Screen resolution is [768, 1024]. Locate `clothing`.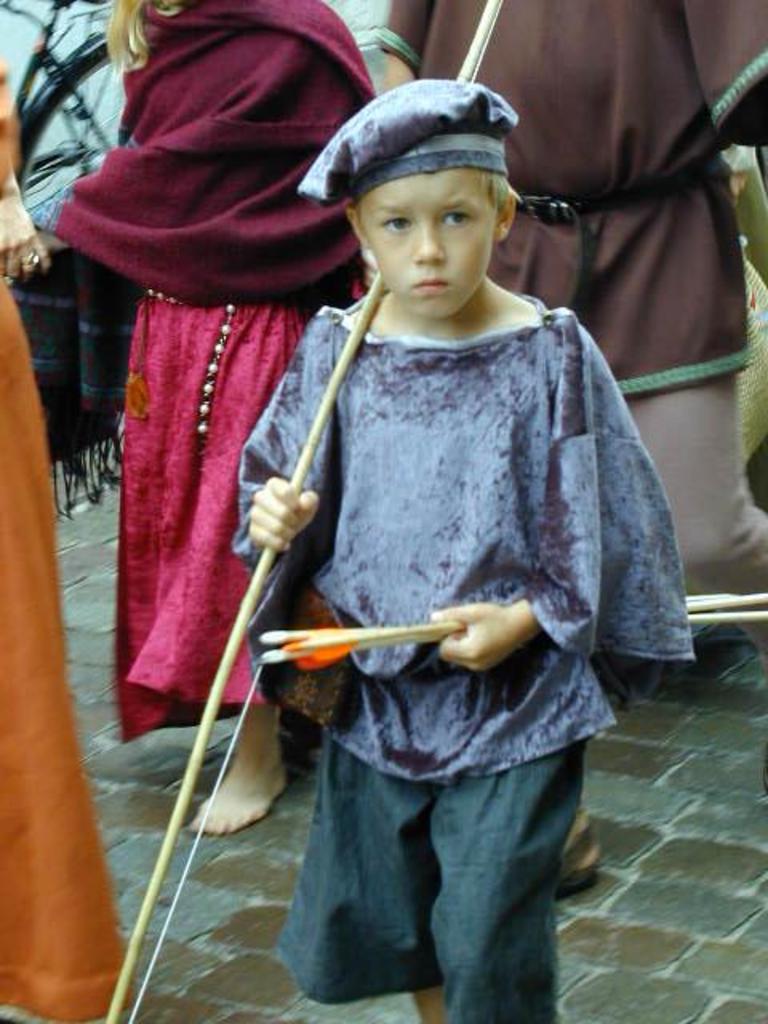
0/62/130/1022.
